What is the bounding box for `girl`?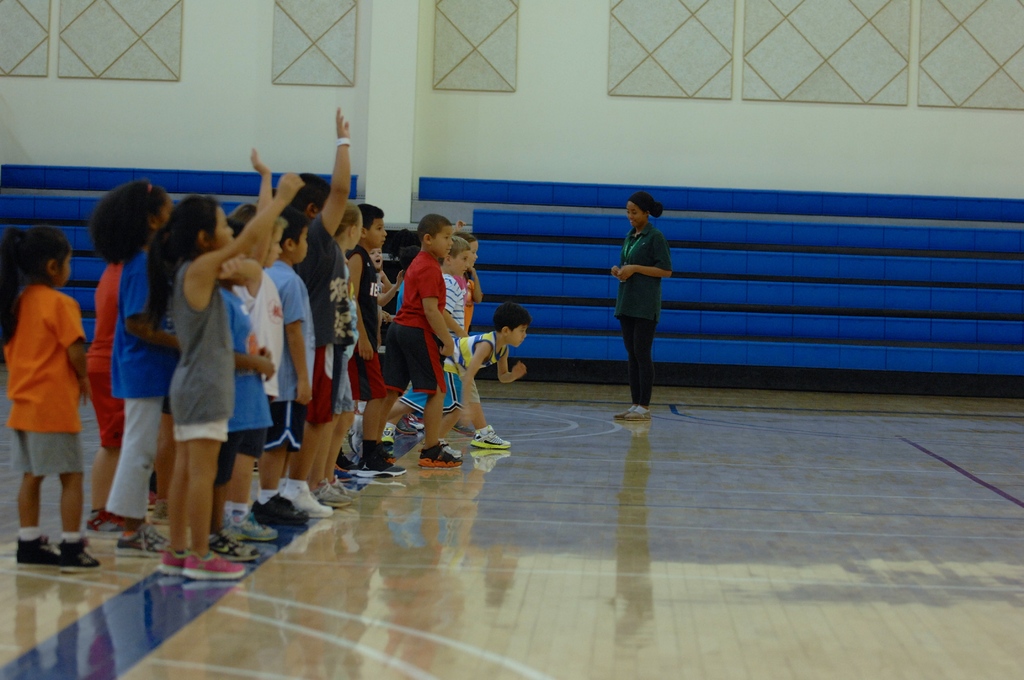
{"left": 451, "top": 229, "right": 477, "bottom": 298}.
